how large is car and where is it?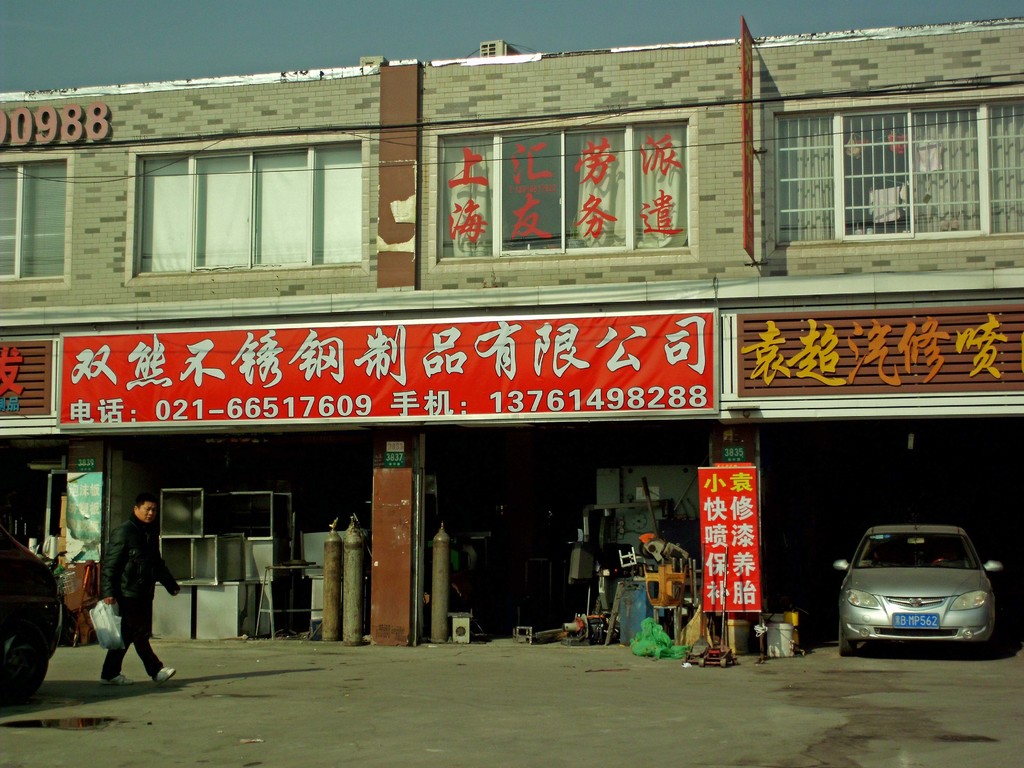
Bounding box: [0,527,63,700].
